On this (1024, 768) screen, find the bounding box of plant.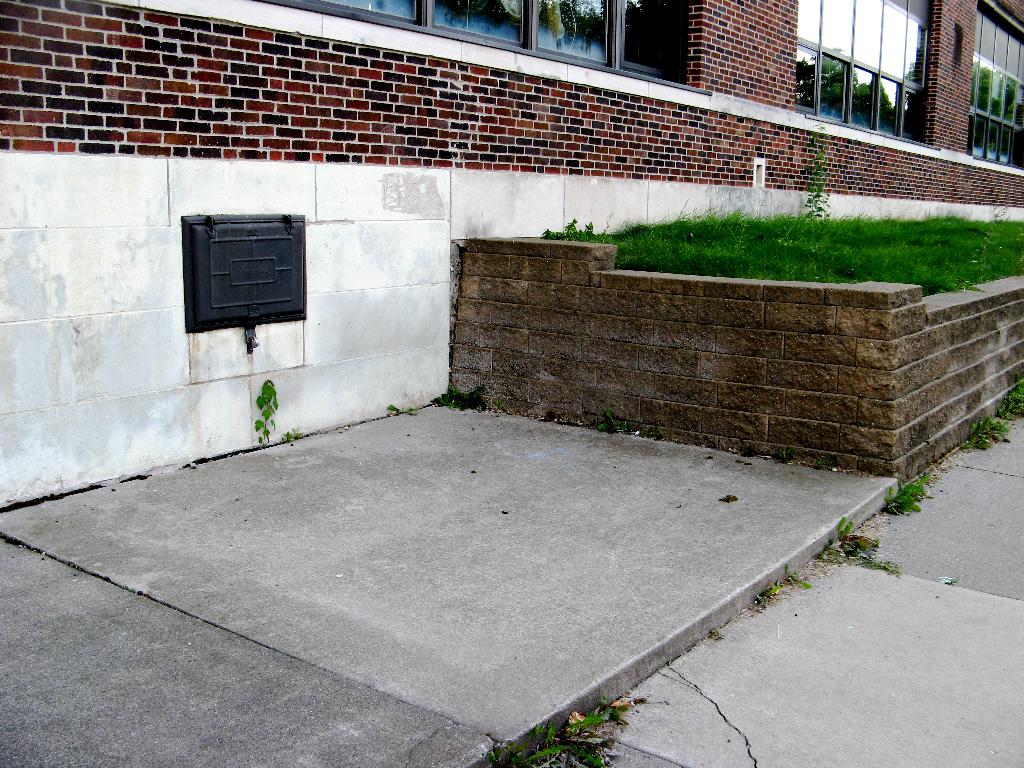
Bounding box: Rect(433, 385, 488, 410).
